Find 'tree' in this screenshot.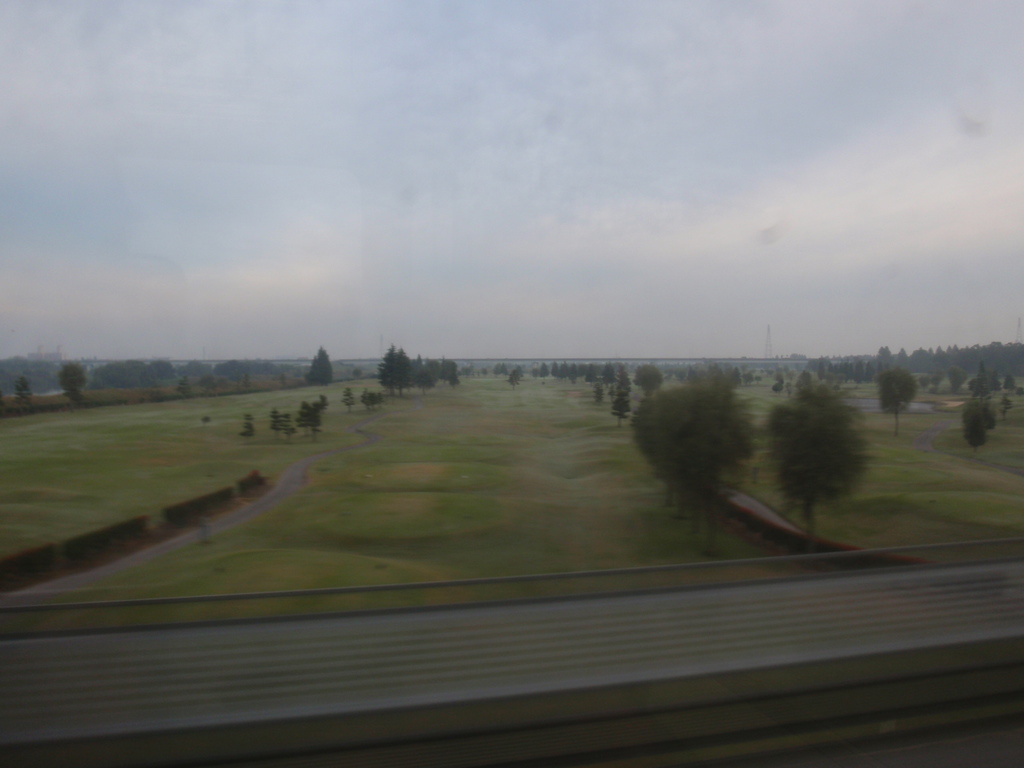
The bounding box for 'tree' is region(766, 380, 880, 558).
